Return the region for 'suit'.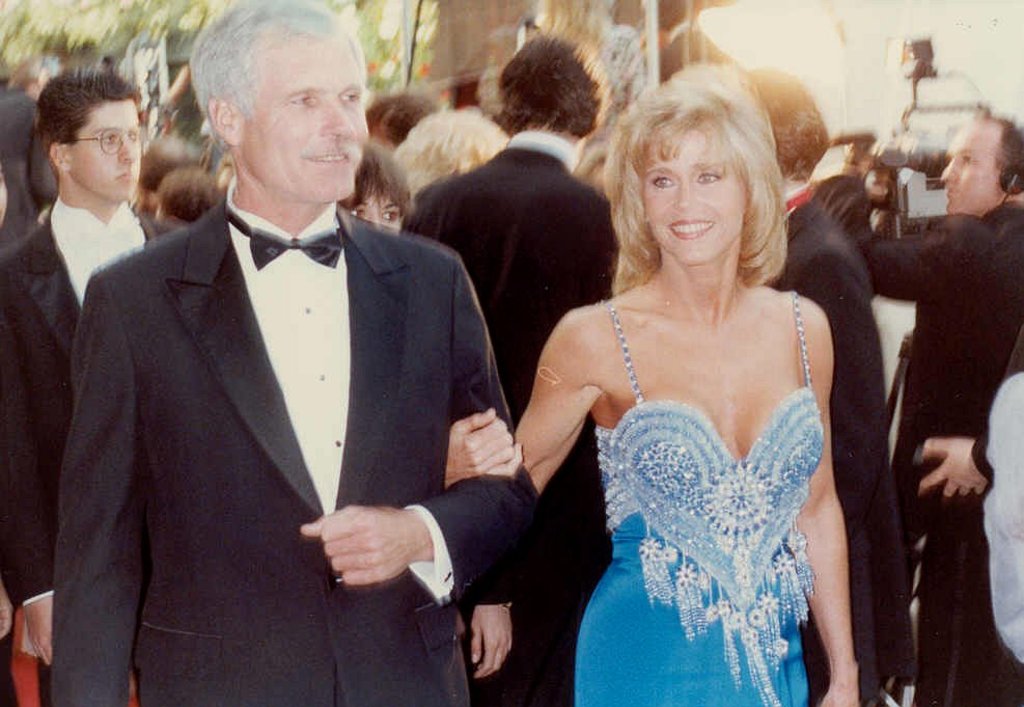
(767, 186, 917, 704).
